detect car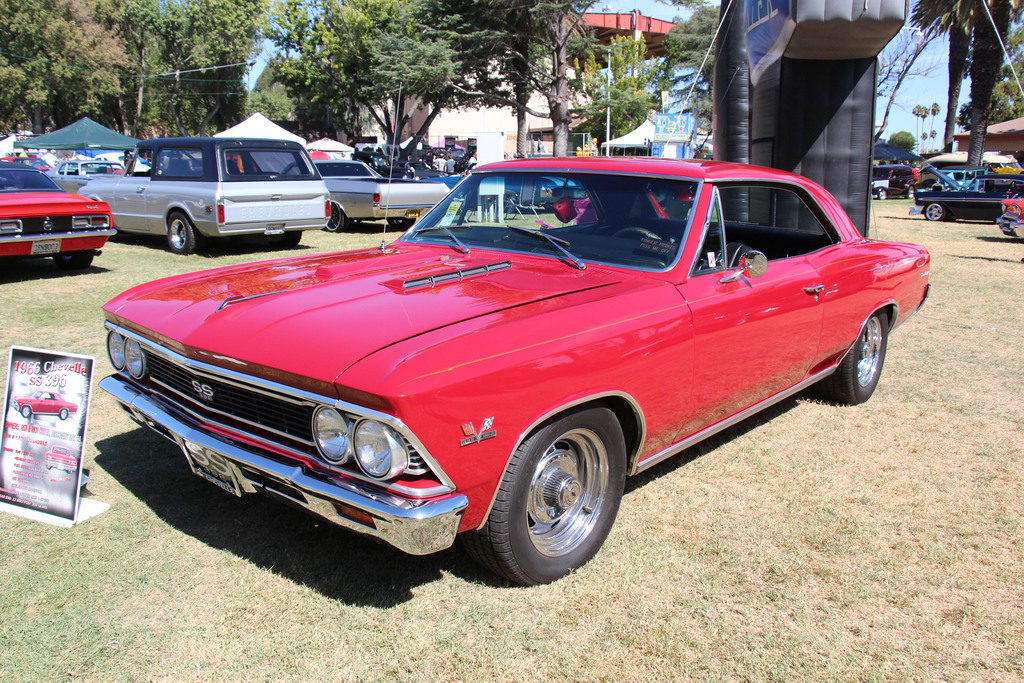
x1=12 y1=391 x2=79 y2=420
